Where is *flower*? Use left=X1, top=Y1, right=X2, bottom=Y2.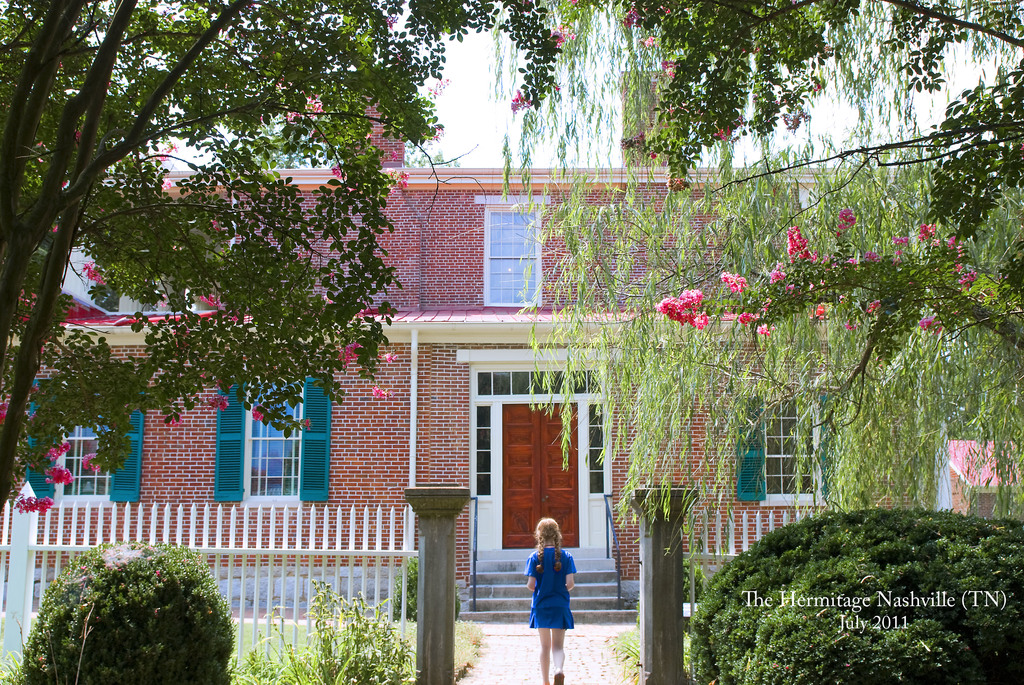
left=83, top=262, right=109, bottom=290.
